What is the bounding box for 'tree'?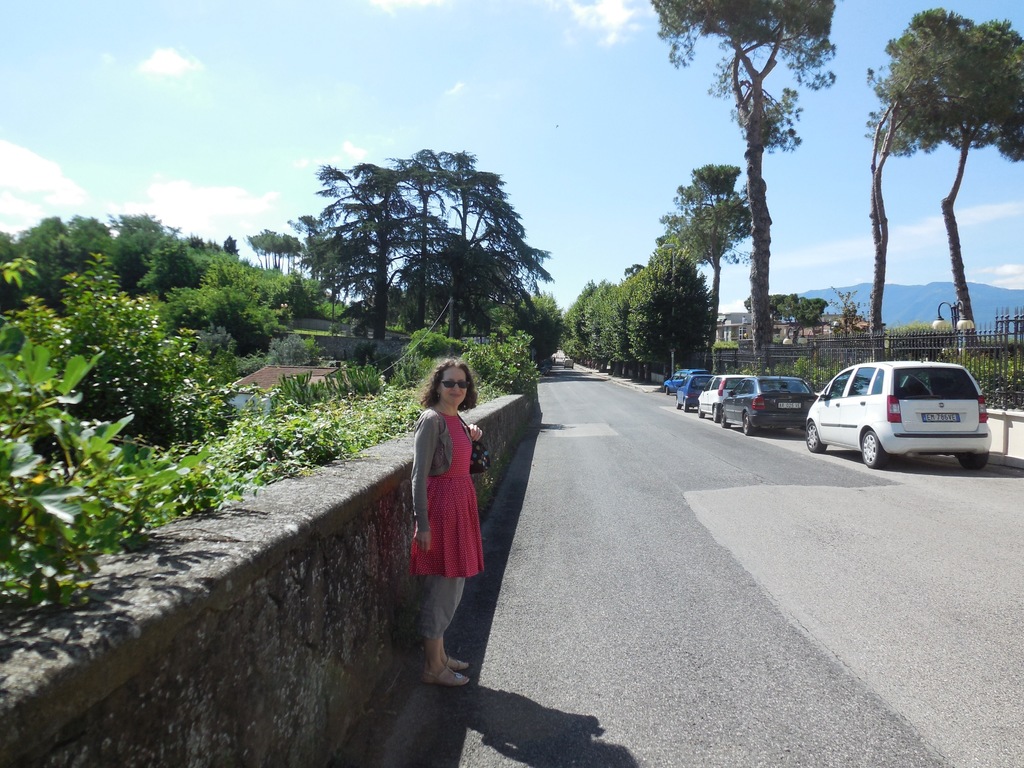
x1=820, y1=286, x2=867, y2=351.
